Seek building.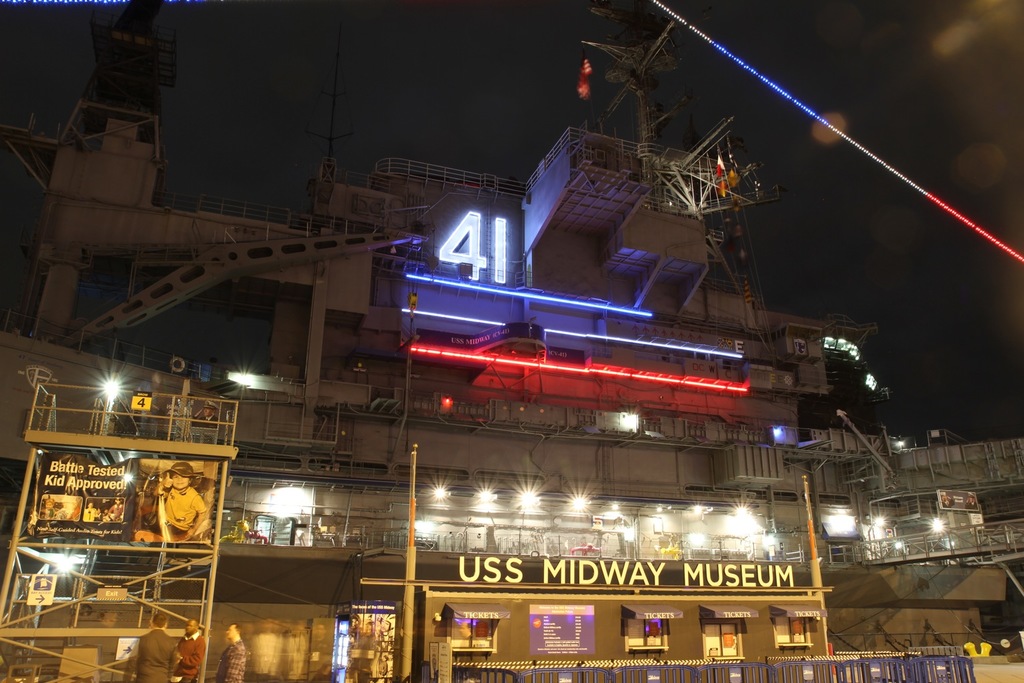
x1=0, y1=54, x2=1023, y2=682.
